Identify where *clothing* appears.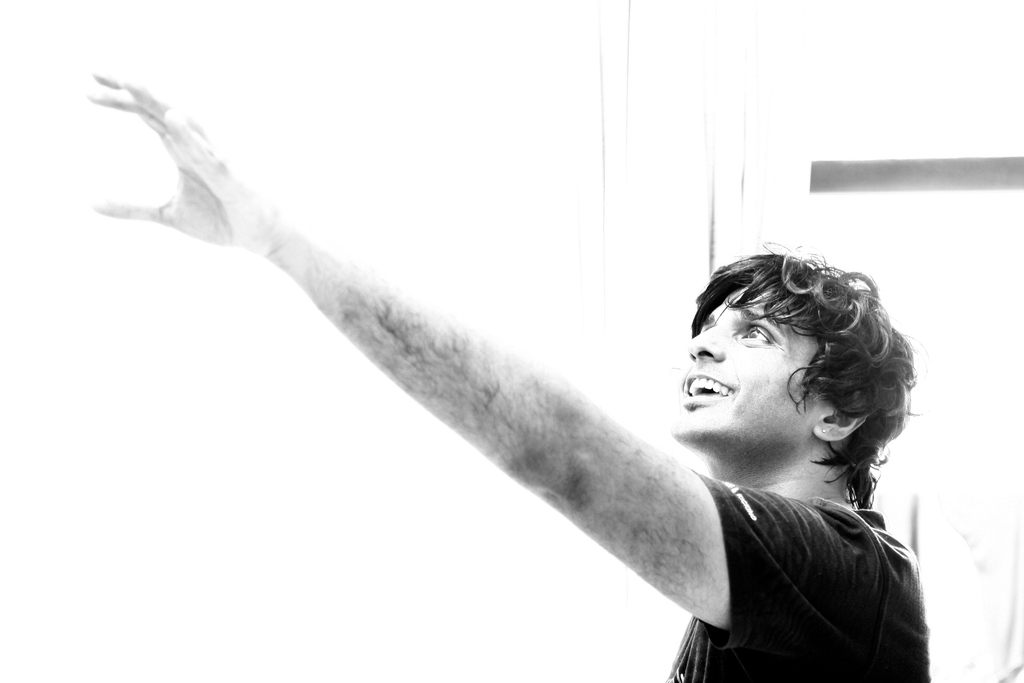
Appears at <bbox>663, 469, 931, 682</bbox>.
